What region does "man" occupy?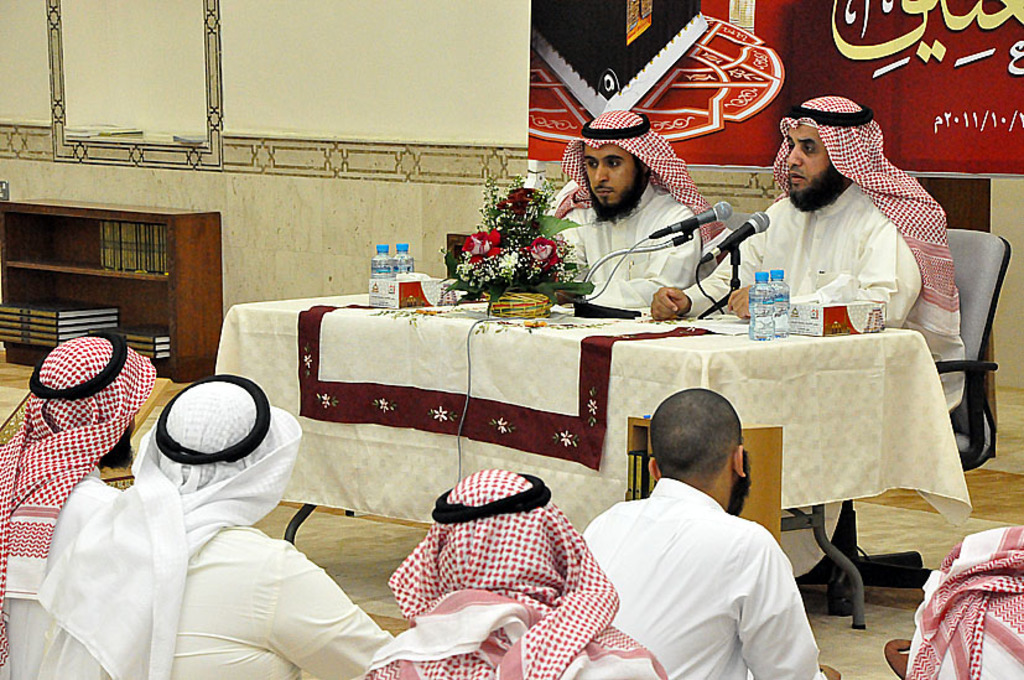
box=[653, 94, 965, 348].
